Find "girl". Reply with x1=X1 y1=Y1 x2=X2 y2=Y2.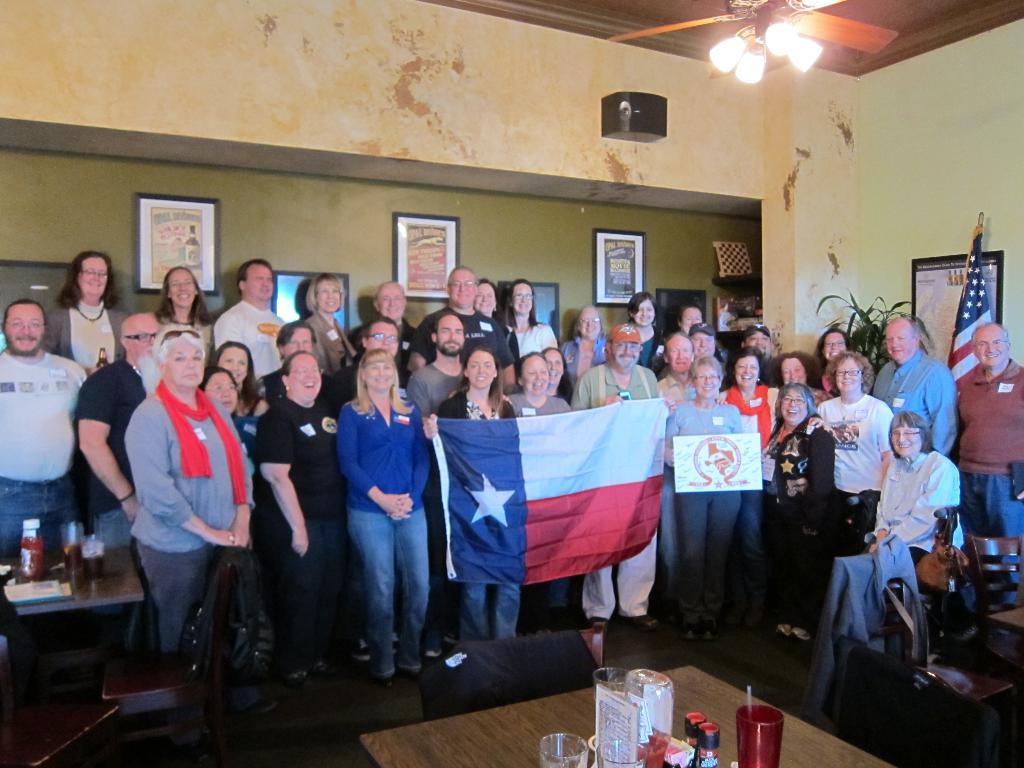
x1=344 y1=349 x2=426 y2=672.
